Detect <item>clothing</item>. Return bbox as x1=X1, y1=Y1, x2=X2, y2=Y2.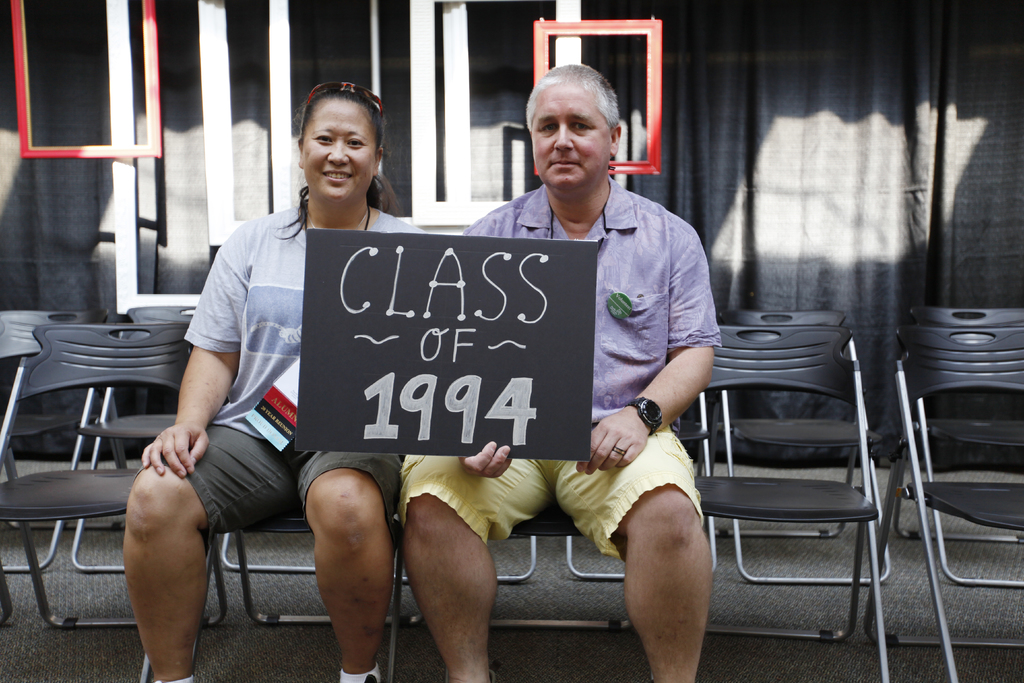
x1=401, y1=184, x2=726, y2=552.
